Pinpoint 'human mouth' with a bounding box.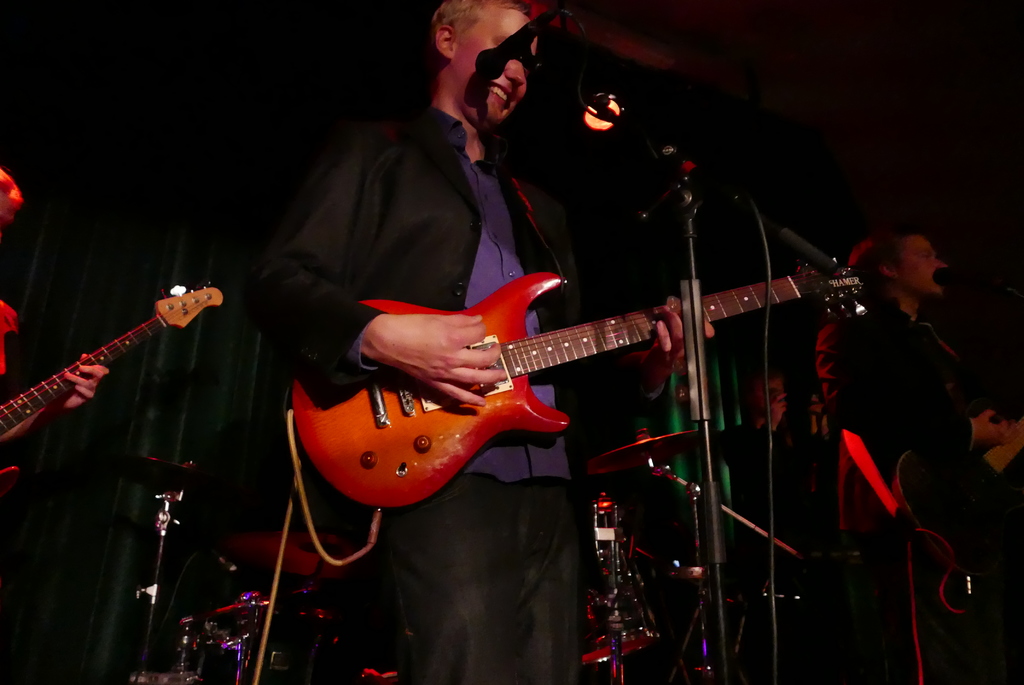
486 83 511 101.
